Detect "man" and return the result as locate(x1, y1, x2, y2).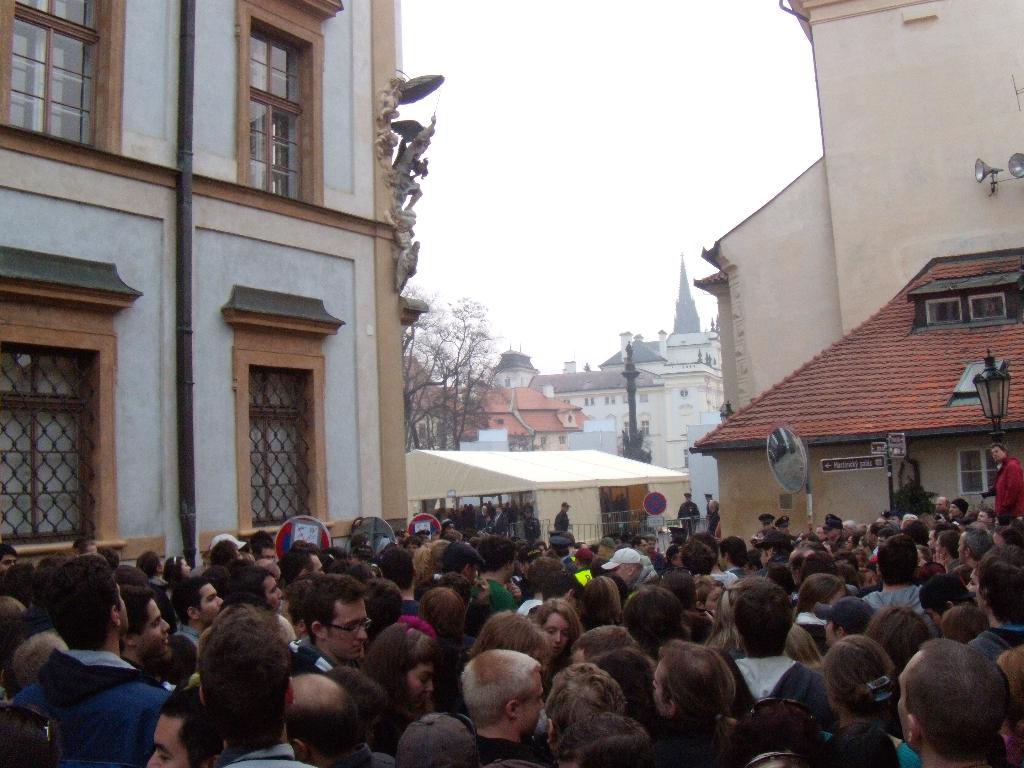
locate(979, 445, 1023, 521).
